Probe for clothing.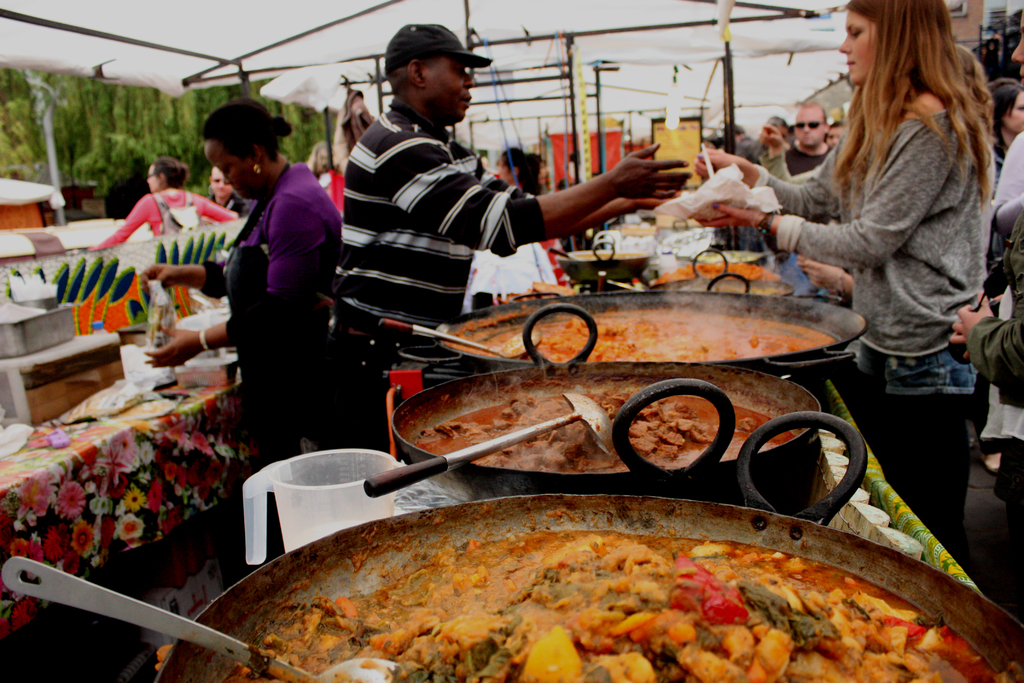
Probe result: {"left": 198, "top": 161, "right": 339, "bottom": 439}.
